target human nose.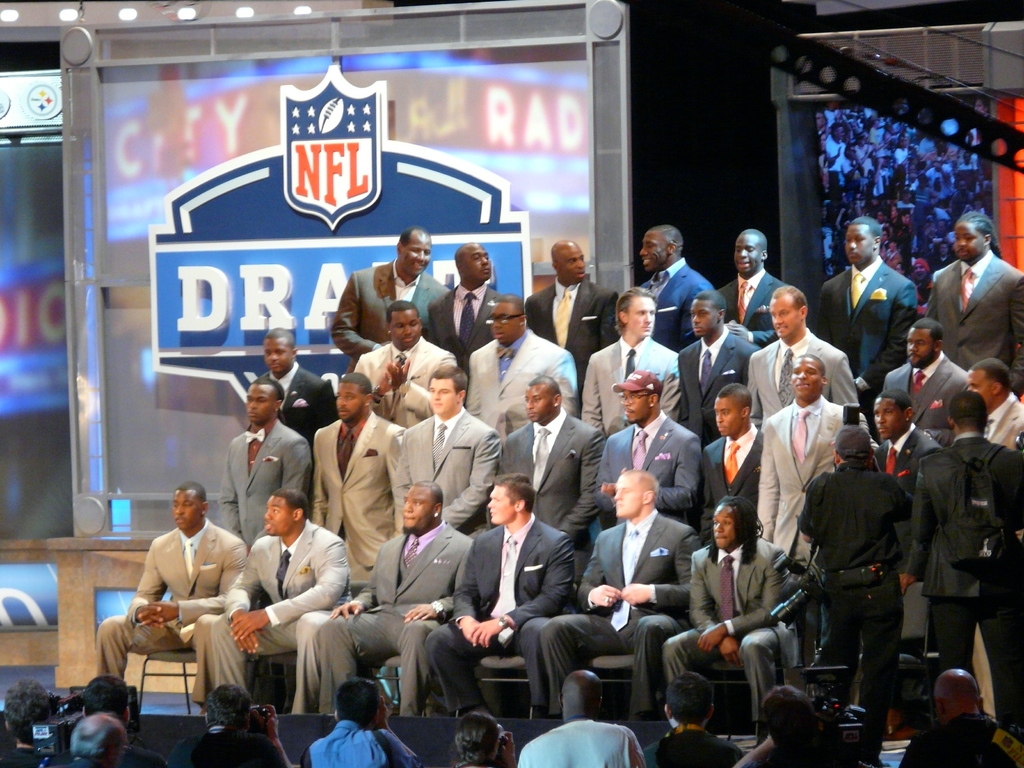
Target region: [577,261,586,270].
